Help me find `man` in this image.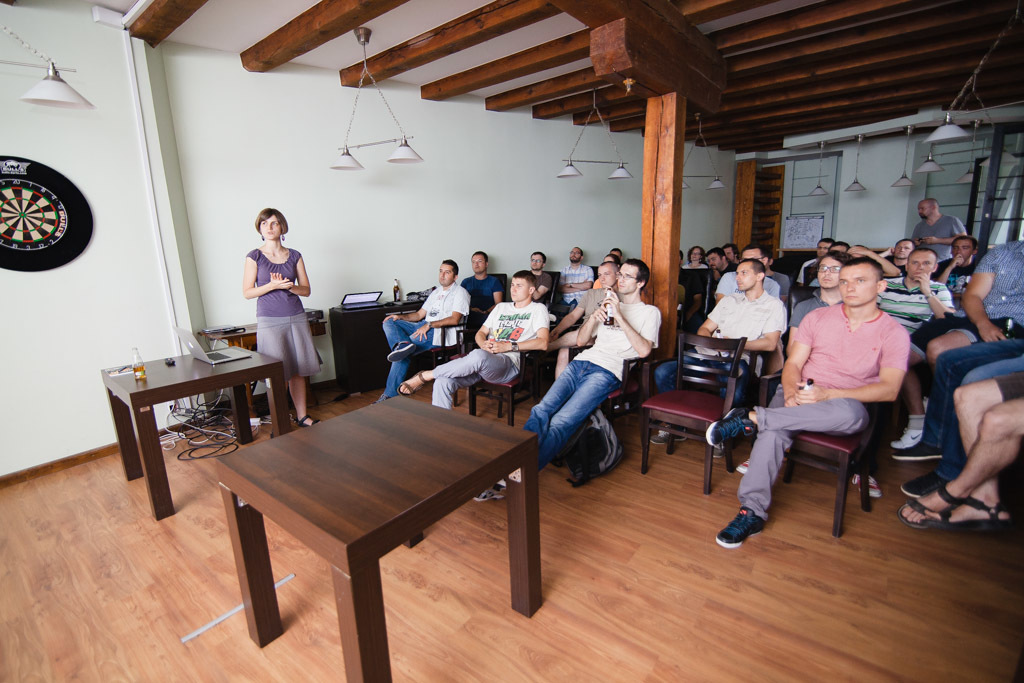
Found it: bbox=(371, 258, 470, 405).
